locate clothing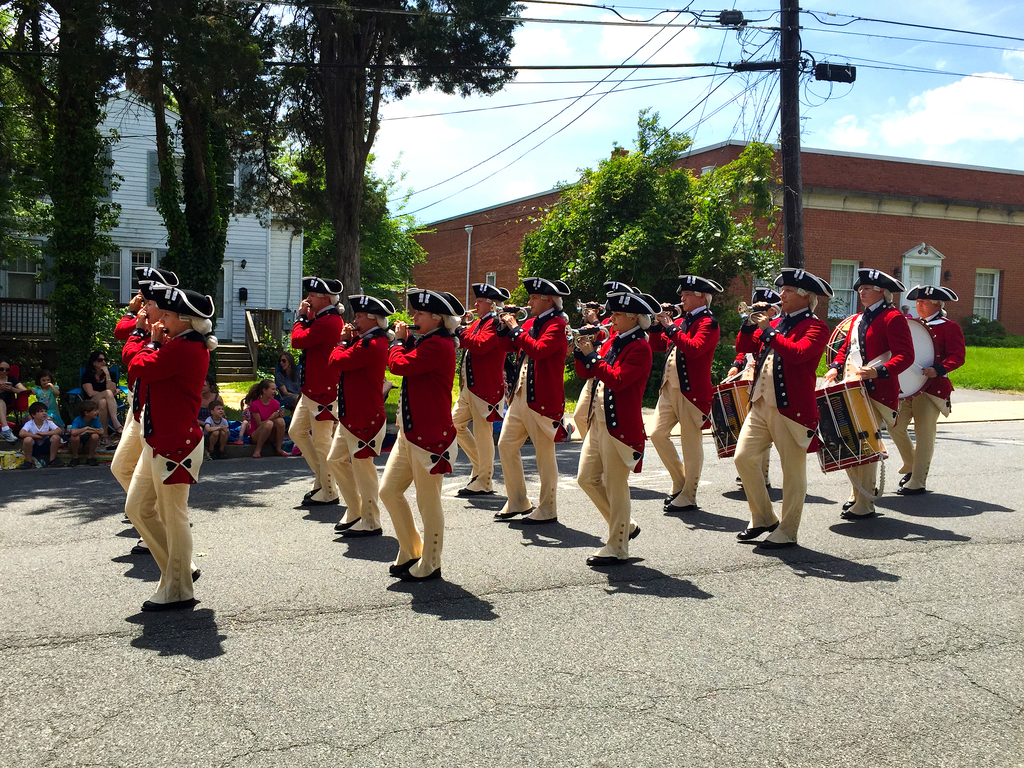
<bbox>271, 362, 301, 404</bbox>
